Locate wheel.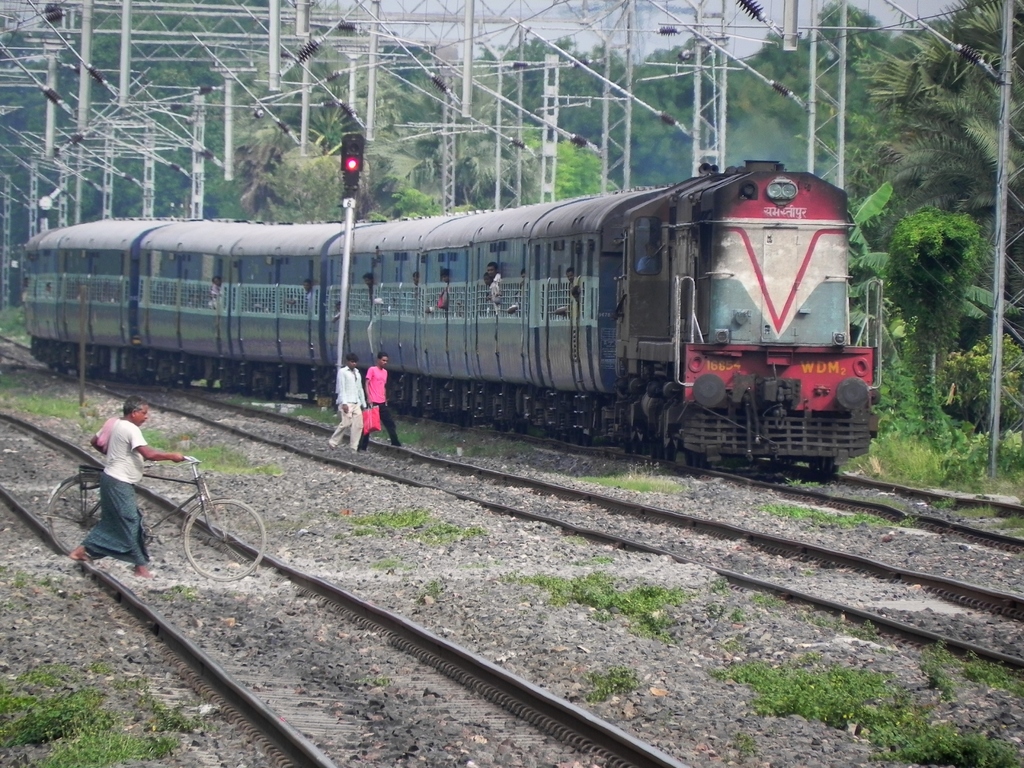
Bounding box: left=184, top=497, right=269, bottom=582.
